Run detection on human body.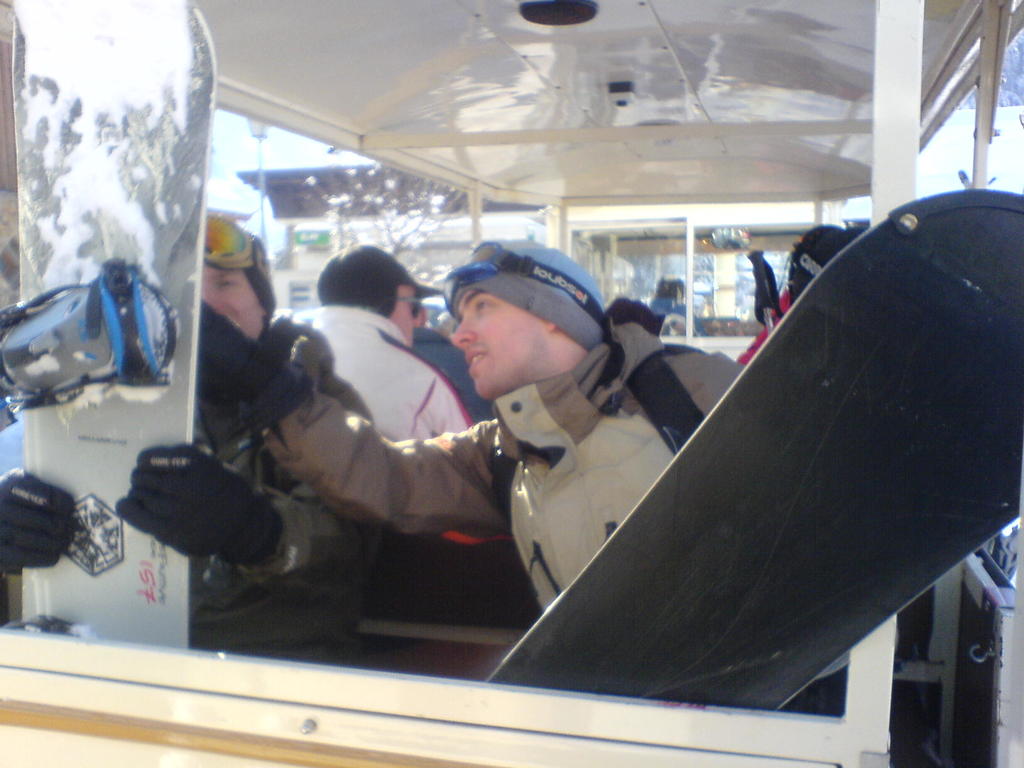
Result: (left=252, top=257, right=792, bottom=712).
